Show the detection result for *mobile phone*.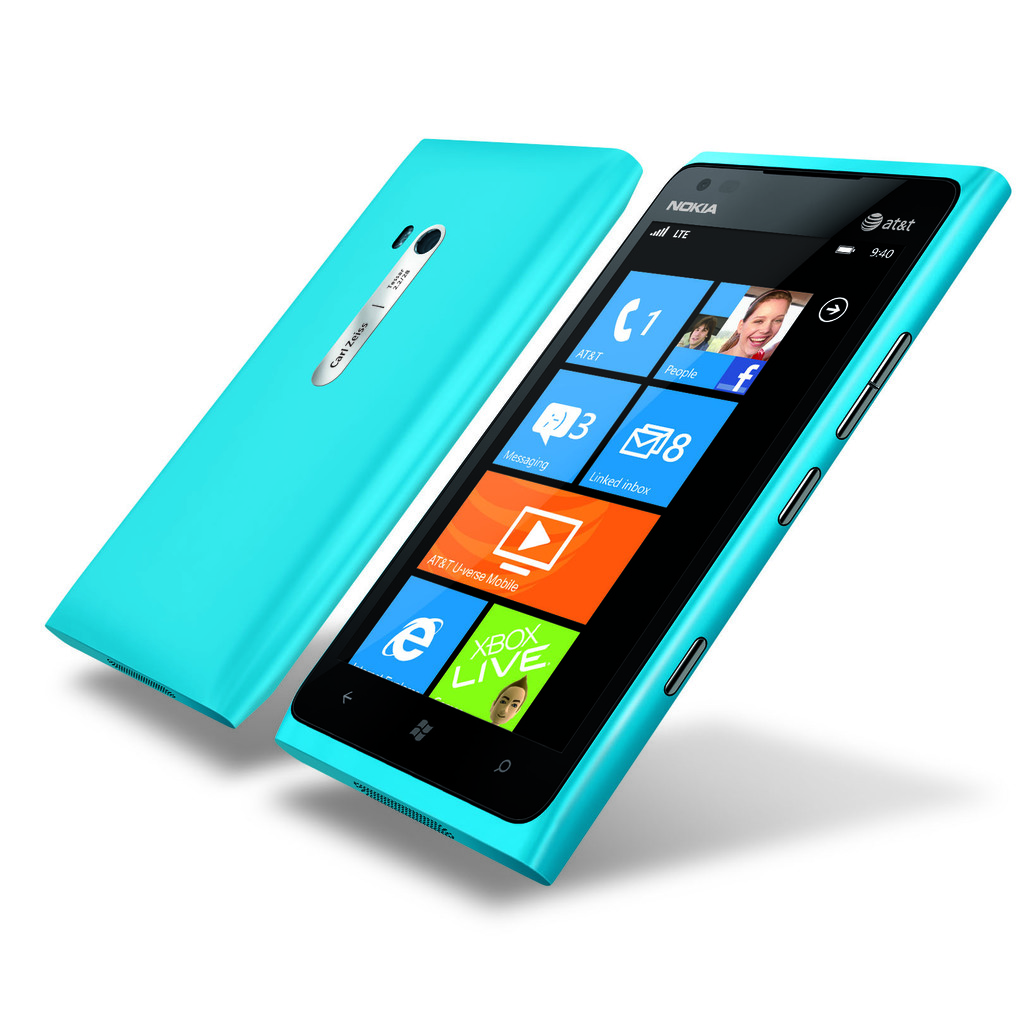
BBox(273, 151, 1013, 884).
